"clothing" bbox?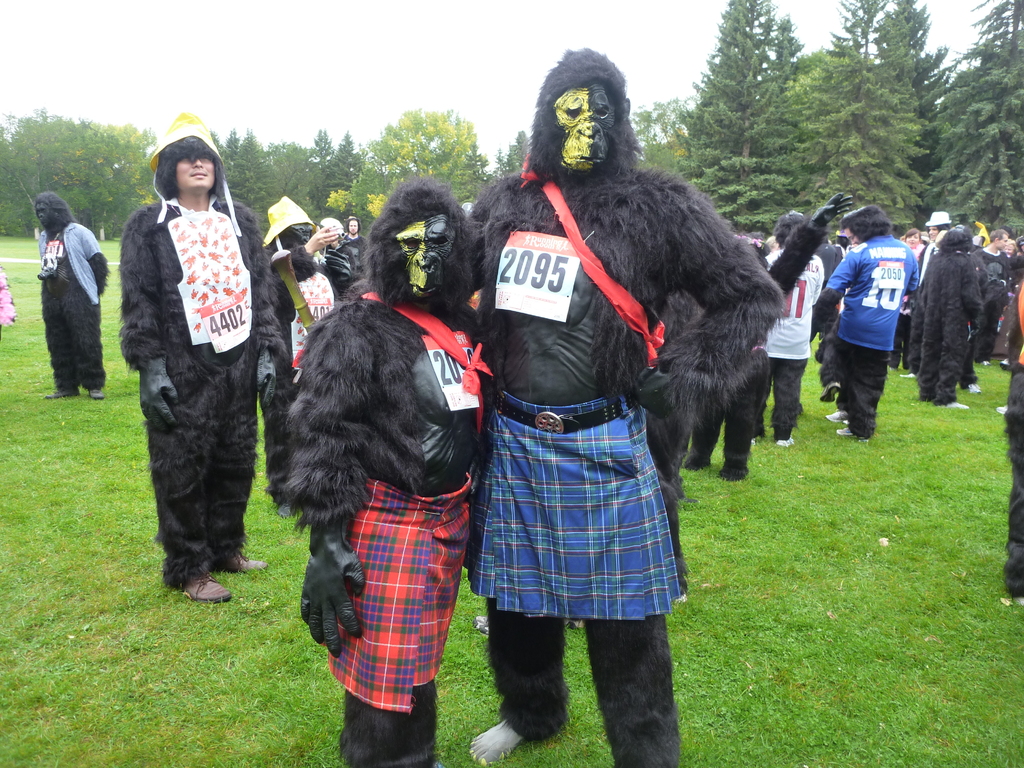
{"x1": 754, "y1": 352, "x2": 804, "y2": 440}
